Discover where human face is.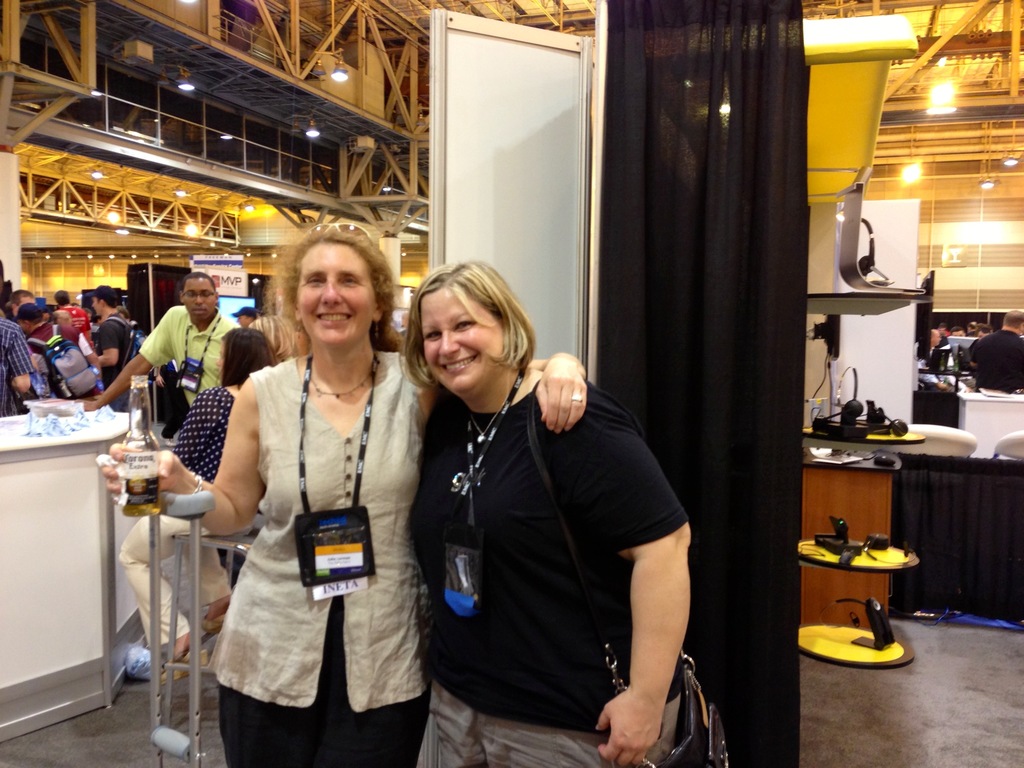
Discovered at <bbox>419, 286, 508, 393</bbox>.
